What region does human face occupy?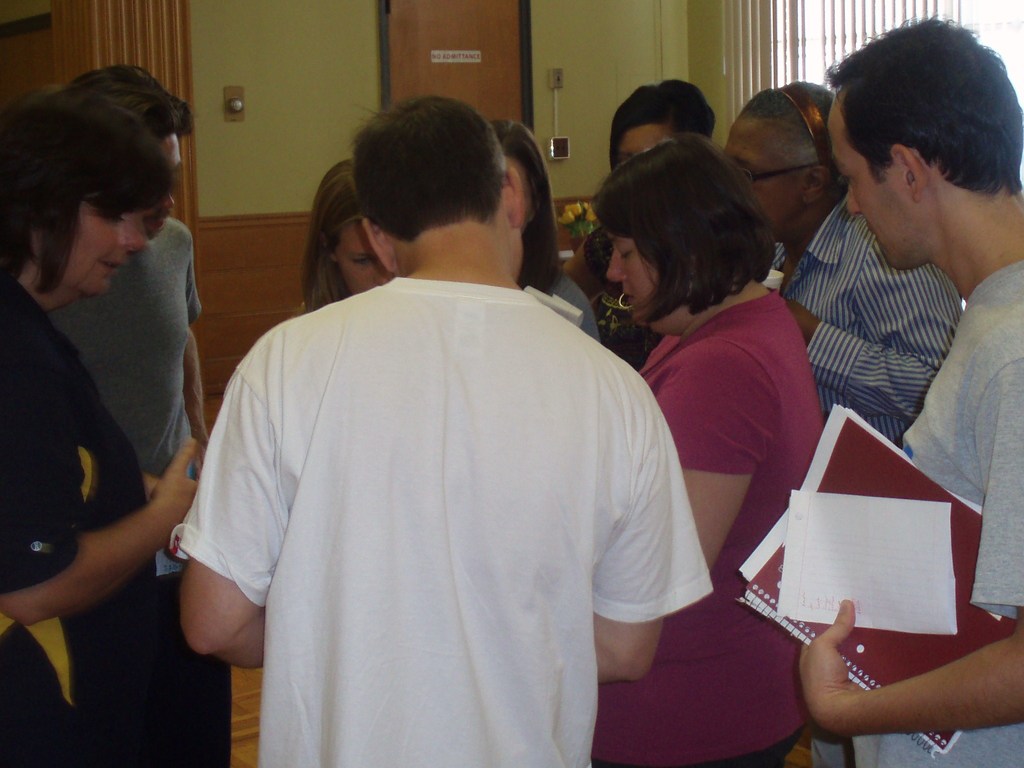
(left=824, top=104, right=912, bottom=268).
